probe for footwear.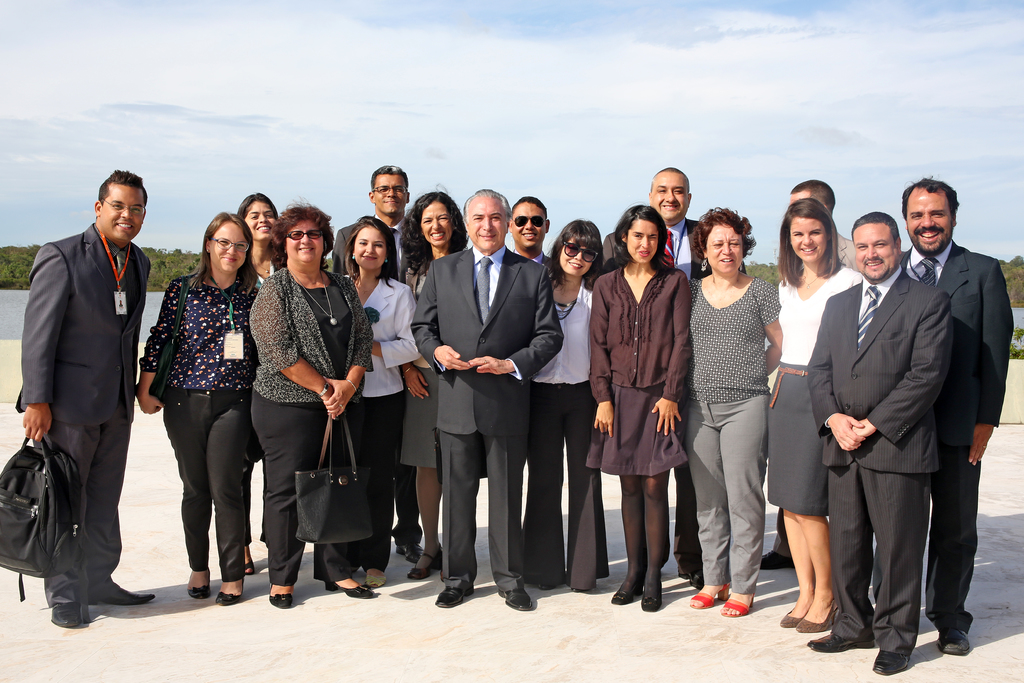
Probe result: bbox=[689, 587, 725, 607].
